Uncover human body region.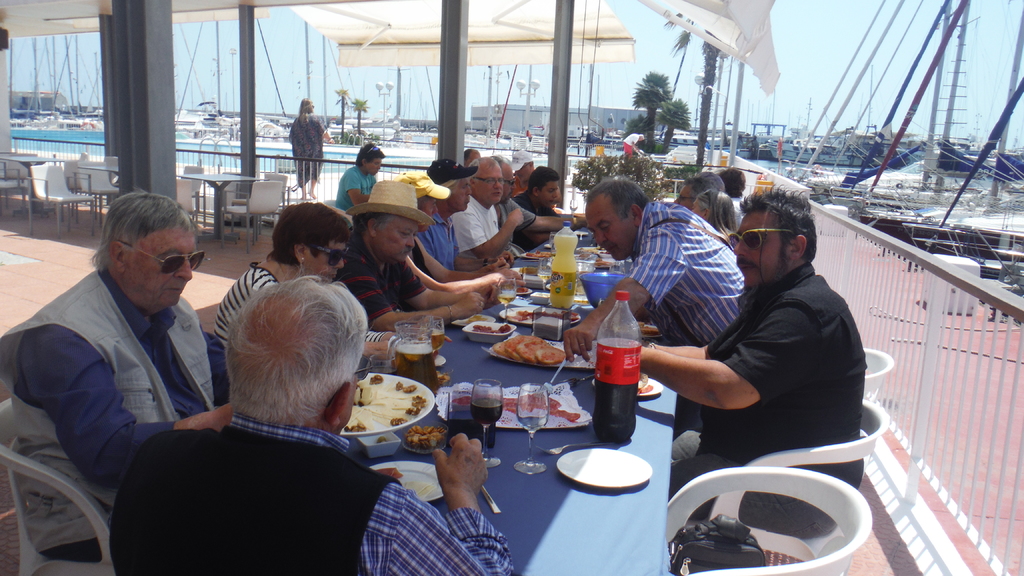
Uncovered: [left=283, top=113, right=335, bottom=198].
